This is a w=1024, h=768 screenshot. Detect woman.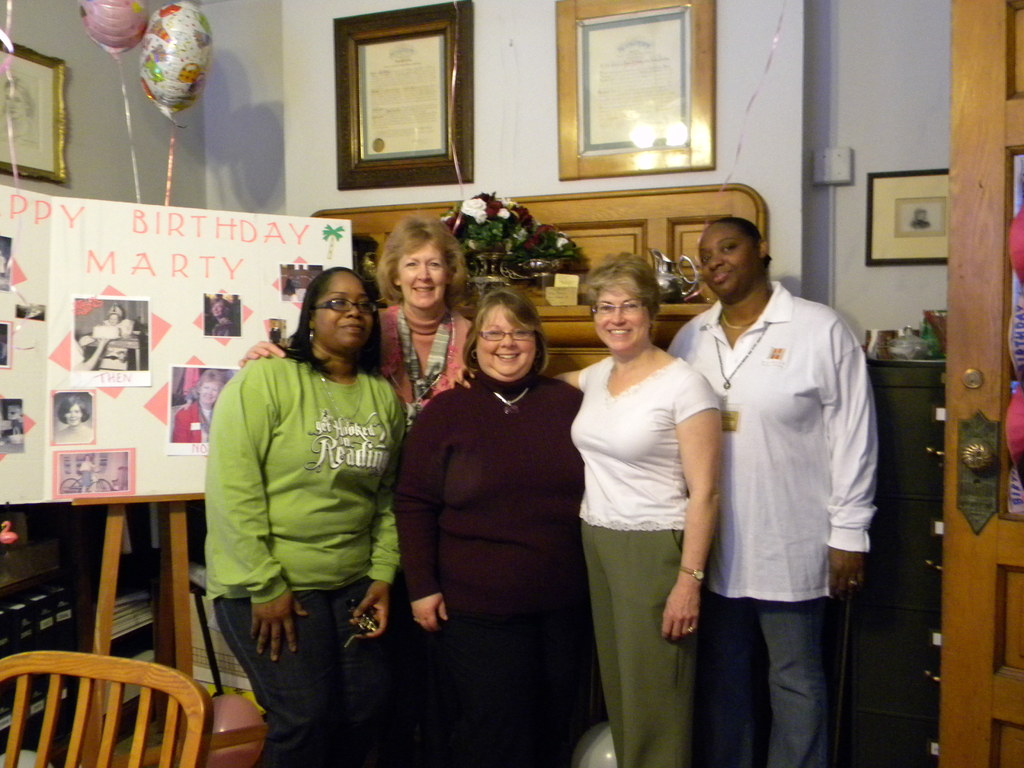
l=52, t=393, r=94, b=449.
